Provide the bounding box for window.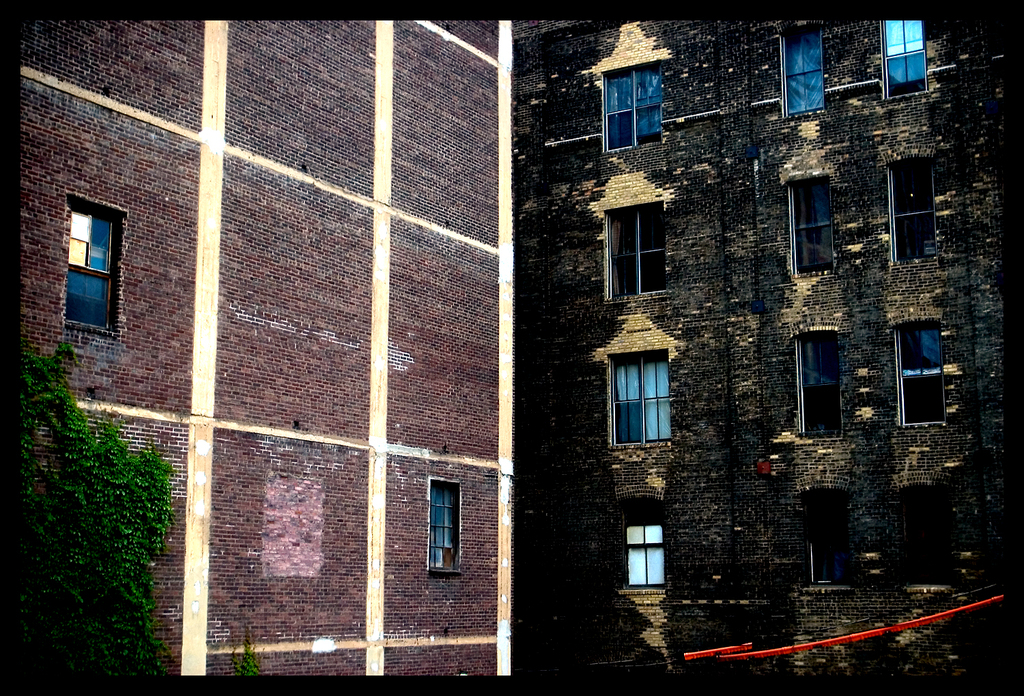
797,326,844,442.
